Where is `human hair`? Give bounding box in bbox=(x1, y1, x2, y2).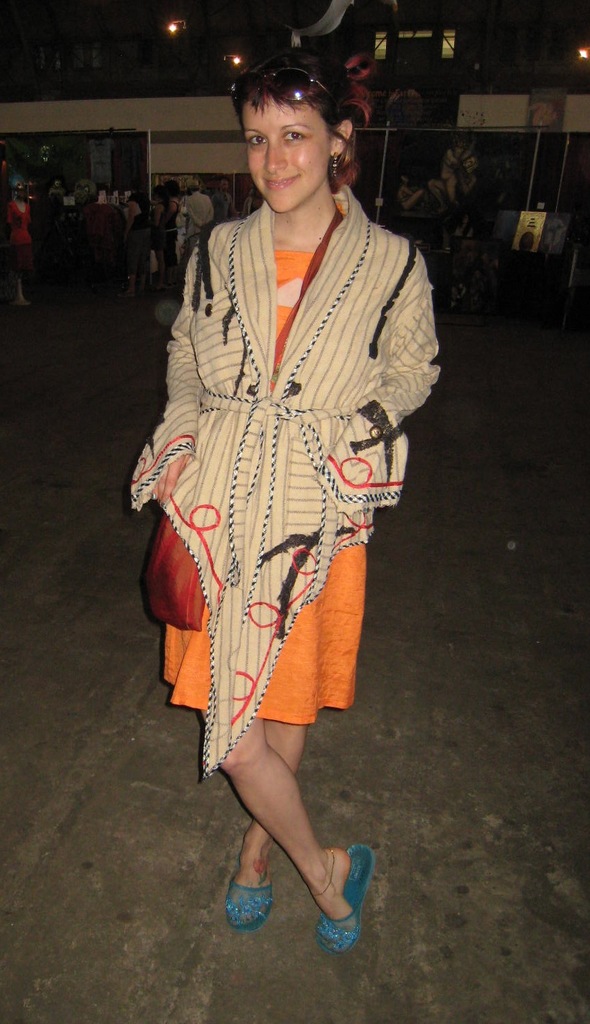
bbox=(225, 29, 380, 213).
